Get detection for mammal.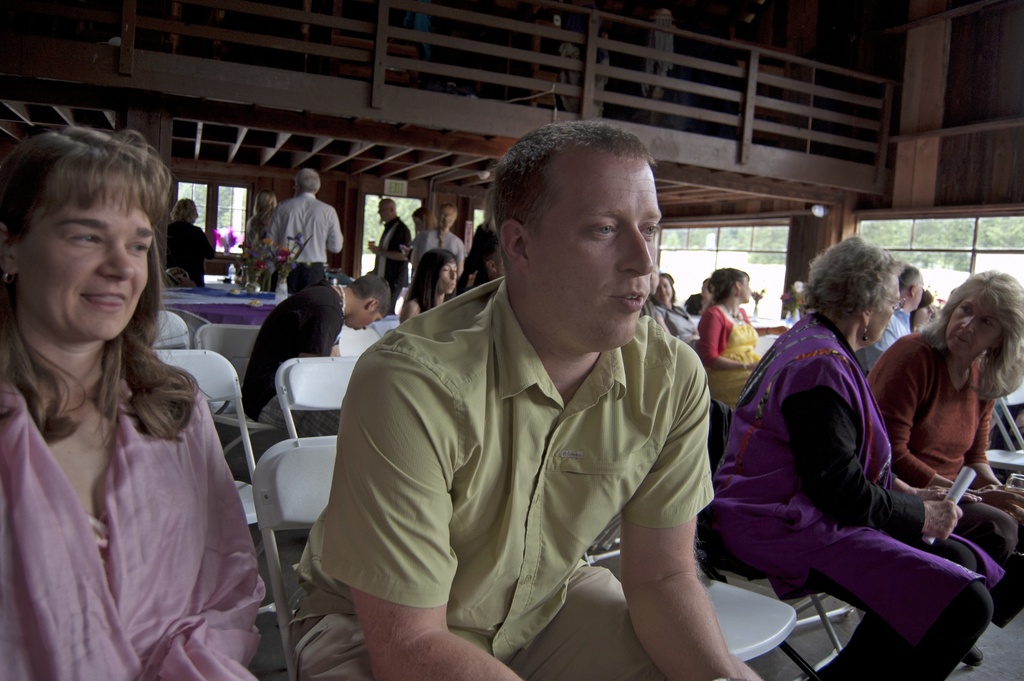
Detection: <box>910,286,932,333</box>.
